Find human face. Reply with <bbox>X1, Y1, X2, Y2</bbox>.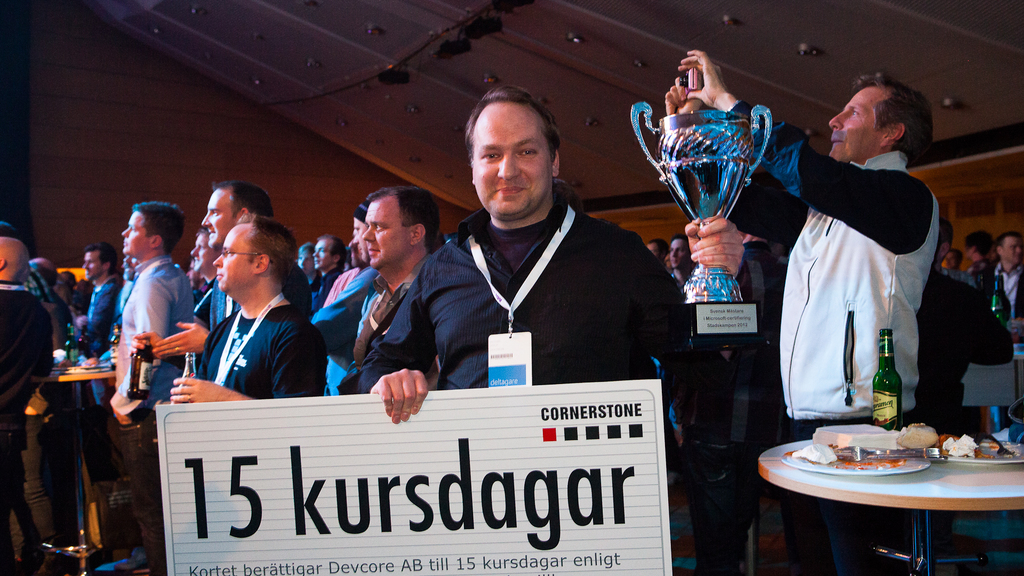
<bbox>670, 238, 687, 267</bbox>.
